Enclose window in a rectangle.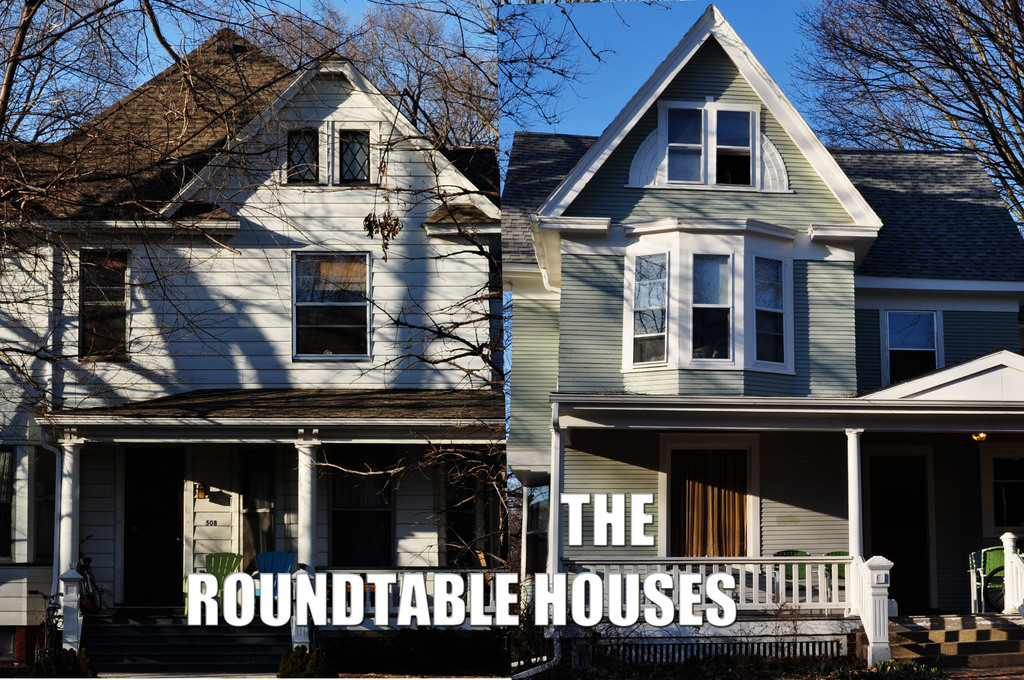
268,118,383,185.
